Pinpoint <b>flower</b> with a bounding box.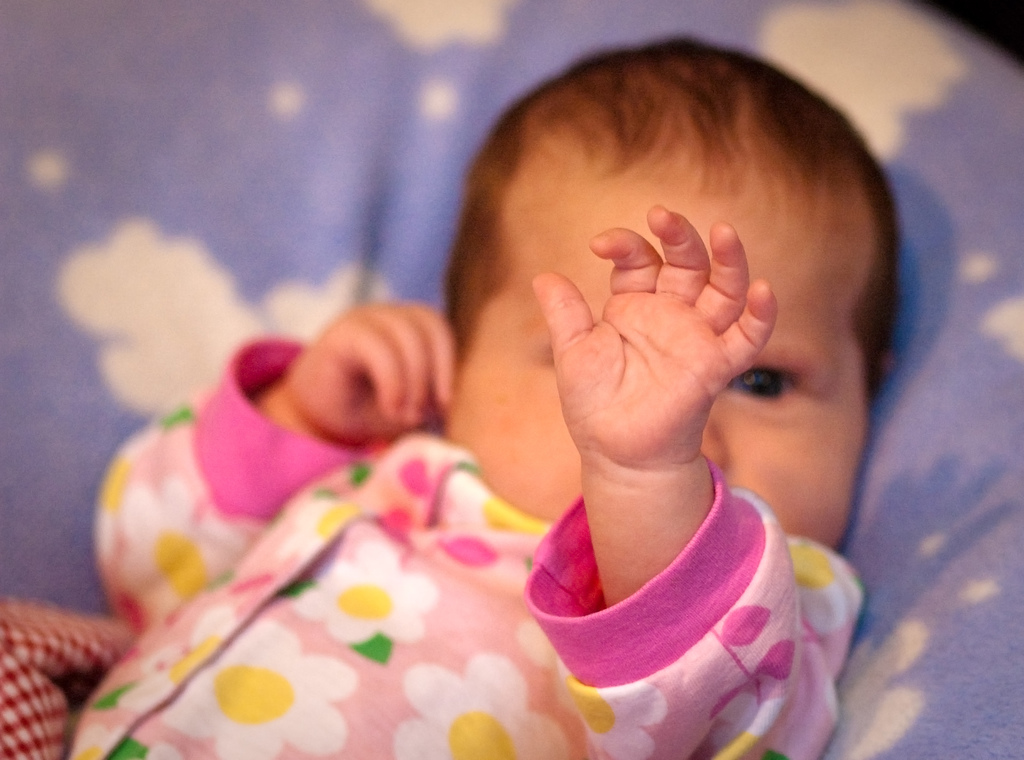
BBox(391, 651, 572, 759).
